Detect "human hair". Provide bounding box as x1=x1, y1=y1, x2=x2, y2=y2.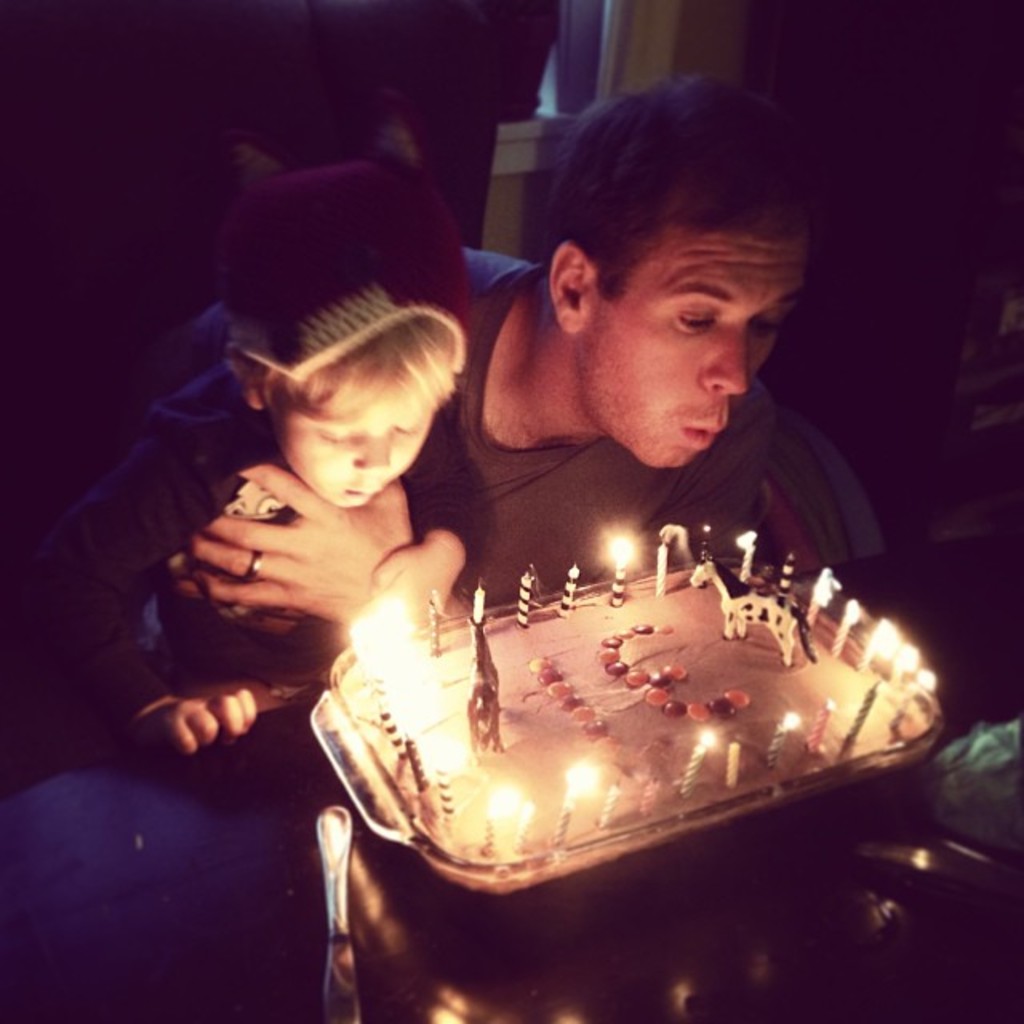
x1=541, y1=67, x2=837, y2=307.
